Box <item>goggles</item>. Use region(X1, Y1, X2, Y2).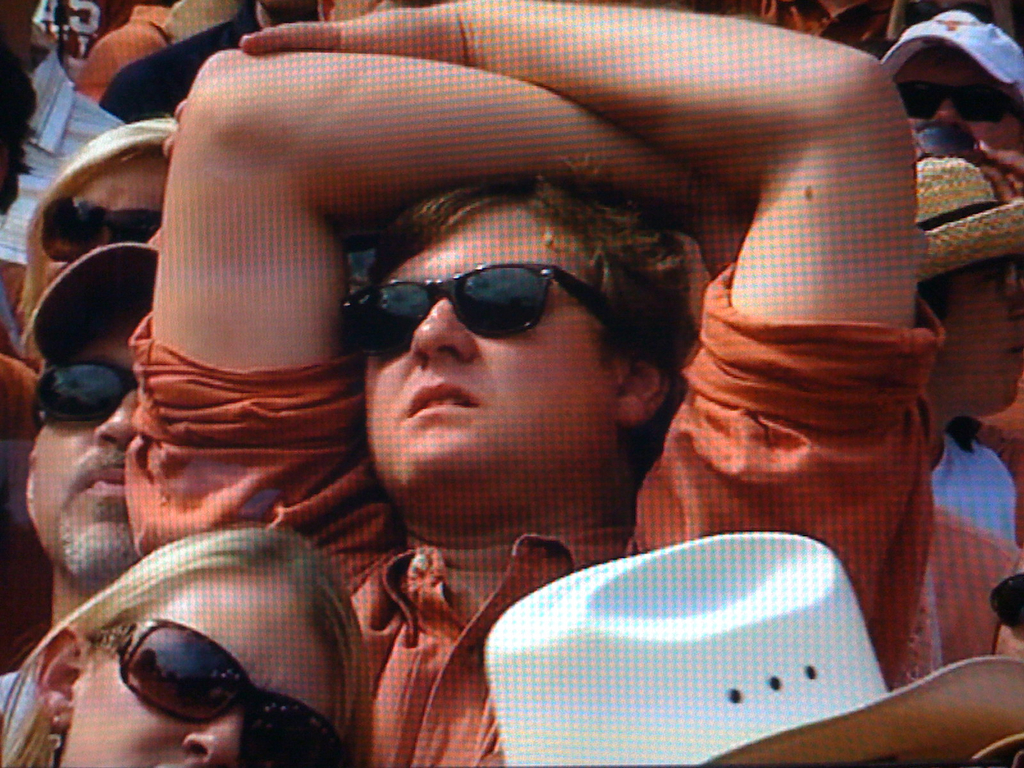
region(36, 360, 131, 431).
